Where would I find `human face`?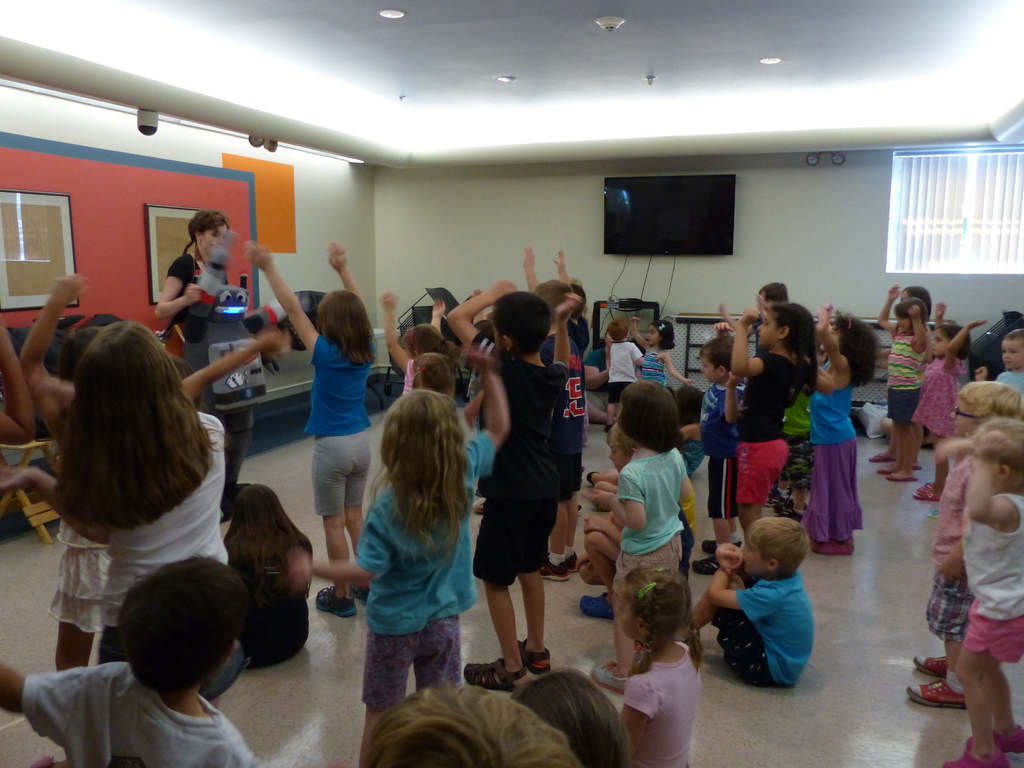
At pyautogui.locateOnScreen(606, 331, 612, 347).
